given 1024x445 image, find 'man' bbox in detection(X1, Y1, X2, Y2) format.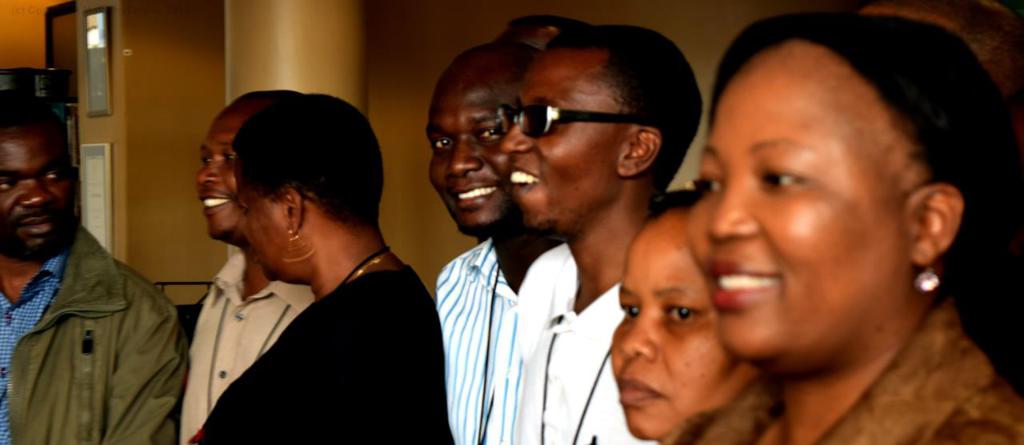
detection(506, 30, 711, 444).
